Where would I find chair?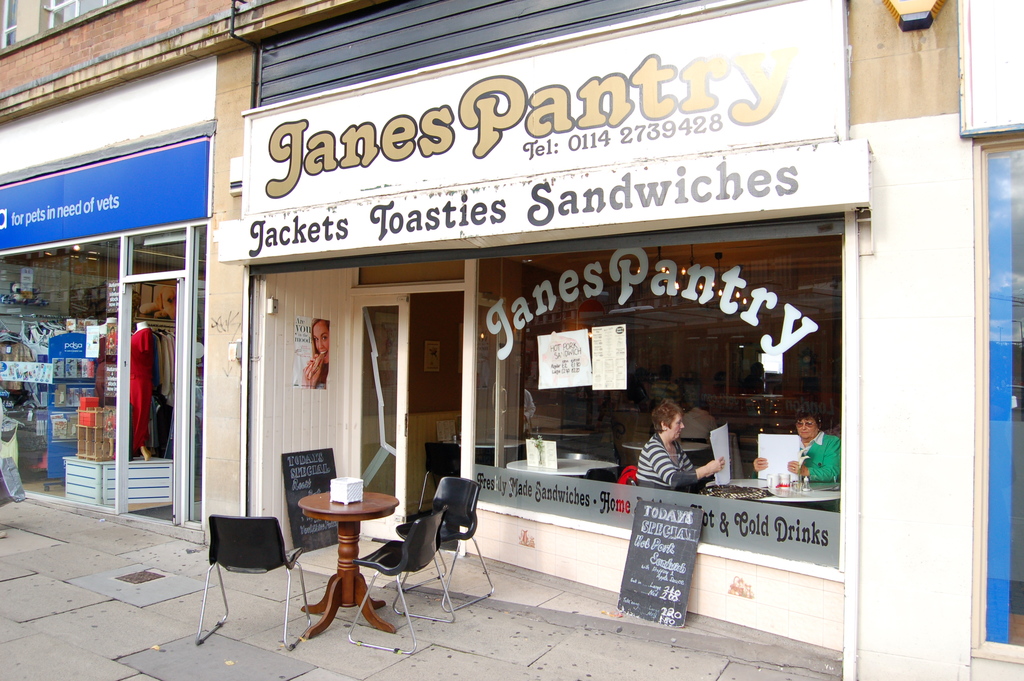
At region(191, 492, 295, 650).
